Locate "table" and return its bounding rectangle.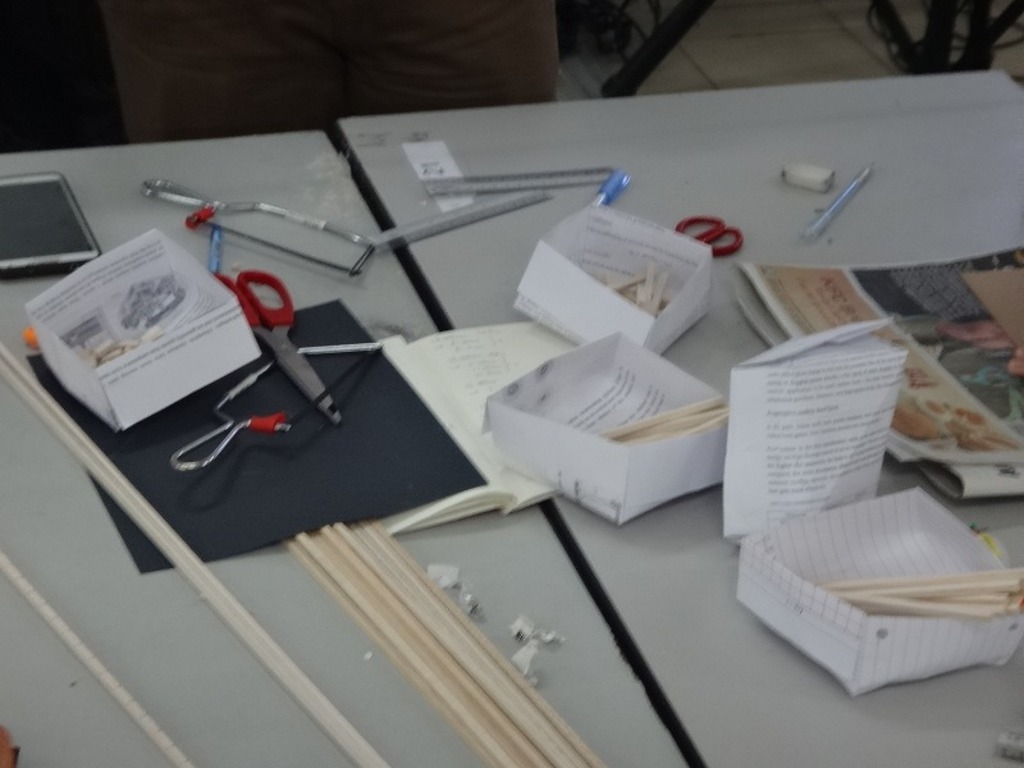
x1=0 y1=114 x2=695 y2=767.
